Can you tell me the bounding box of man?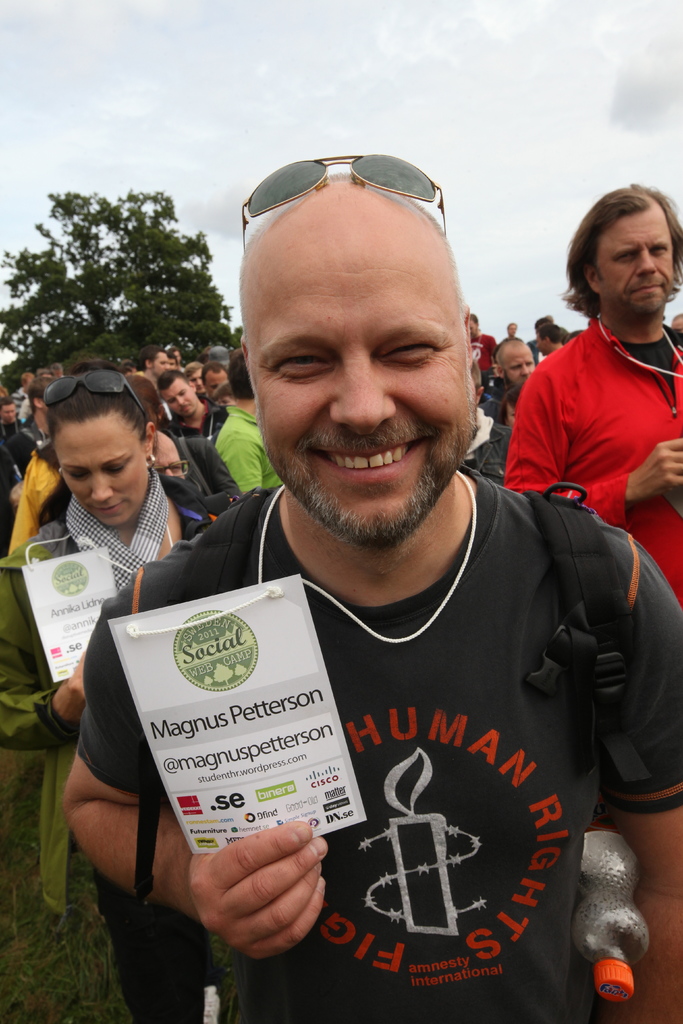
locate(132, 154, 649, 1021).
